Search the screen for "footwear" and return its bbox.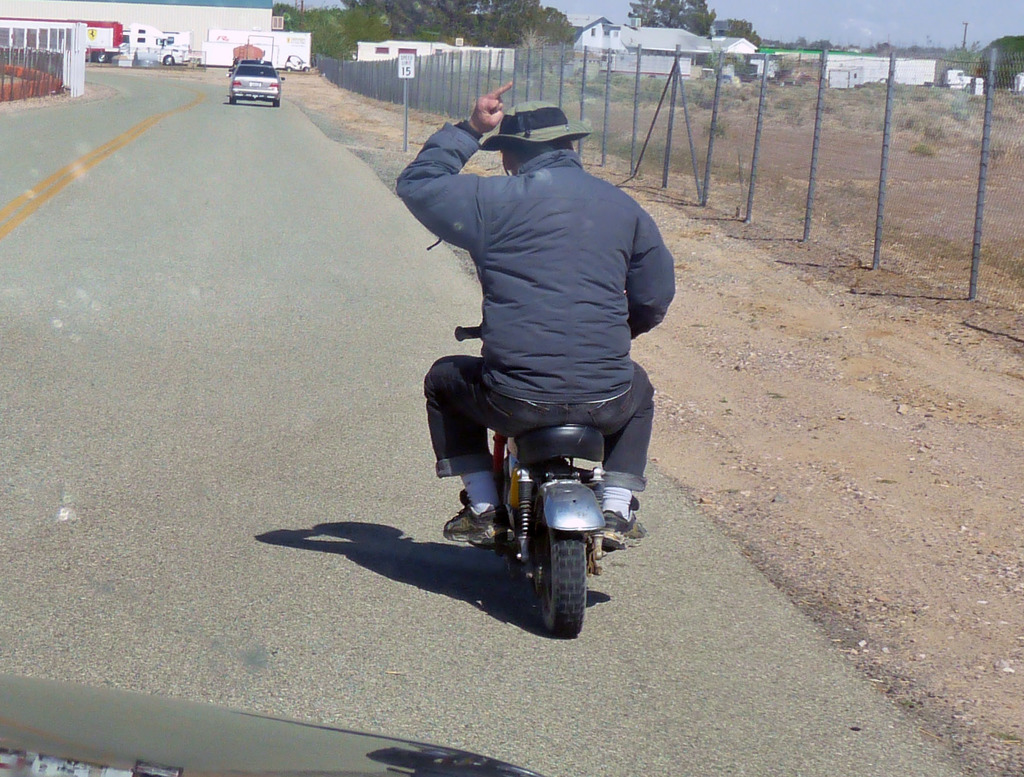
Found: rect(444, 494, 504, 545).
